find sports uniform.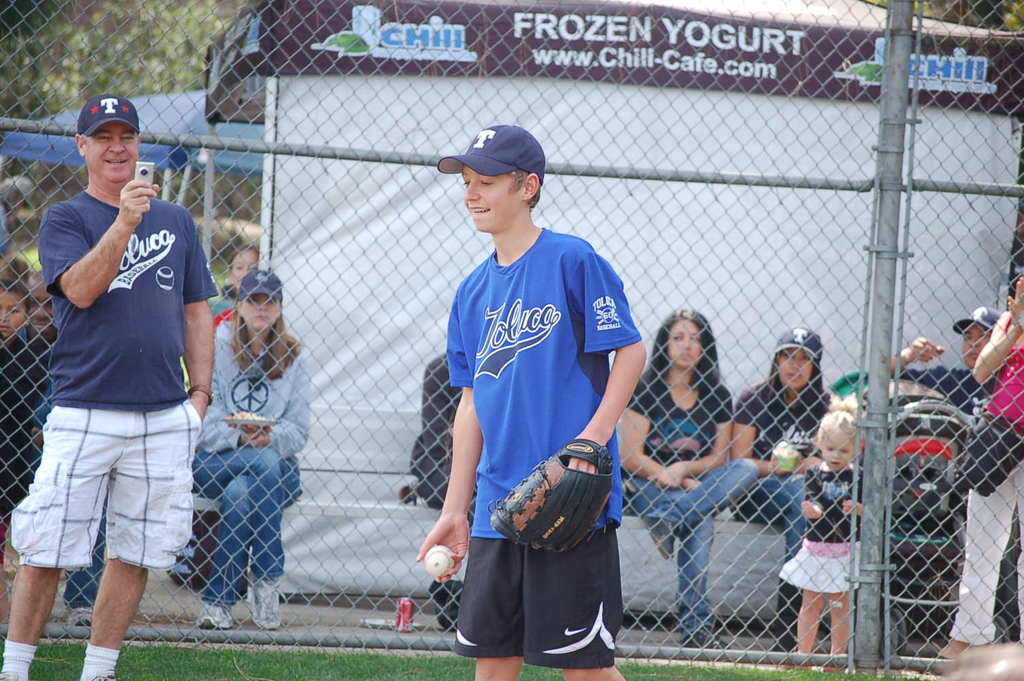
bbox(411, 124, 652, 671).
